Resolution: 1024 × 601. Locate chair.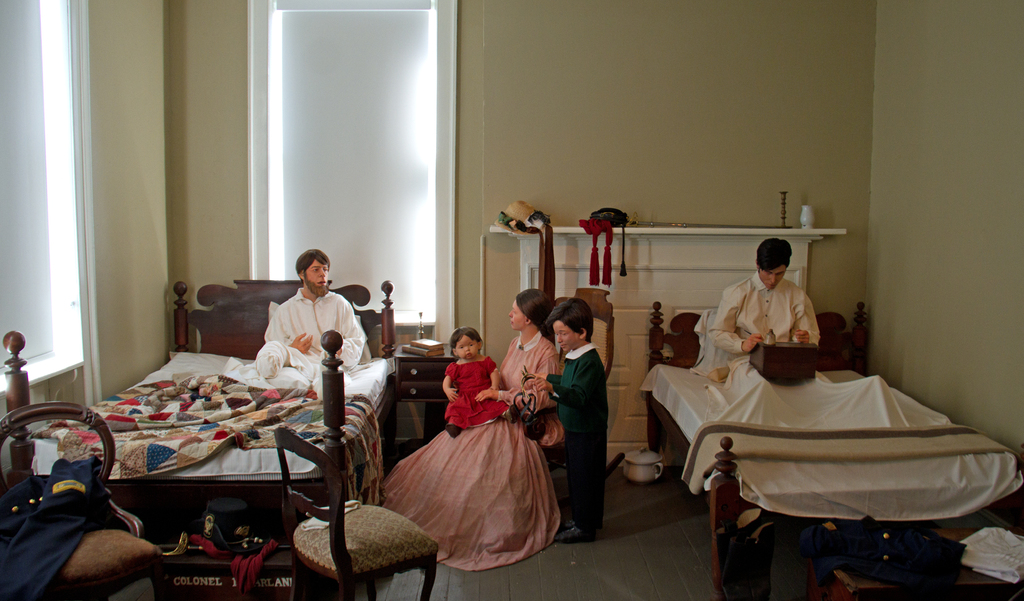
BBox(271, 443, 433, 592).
